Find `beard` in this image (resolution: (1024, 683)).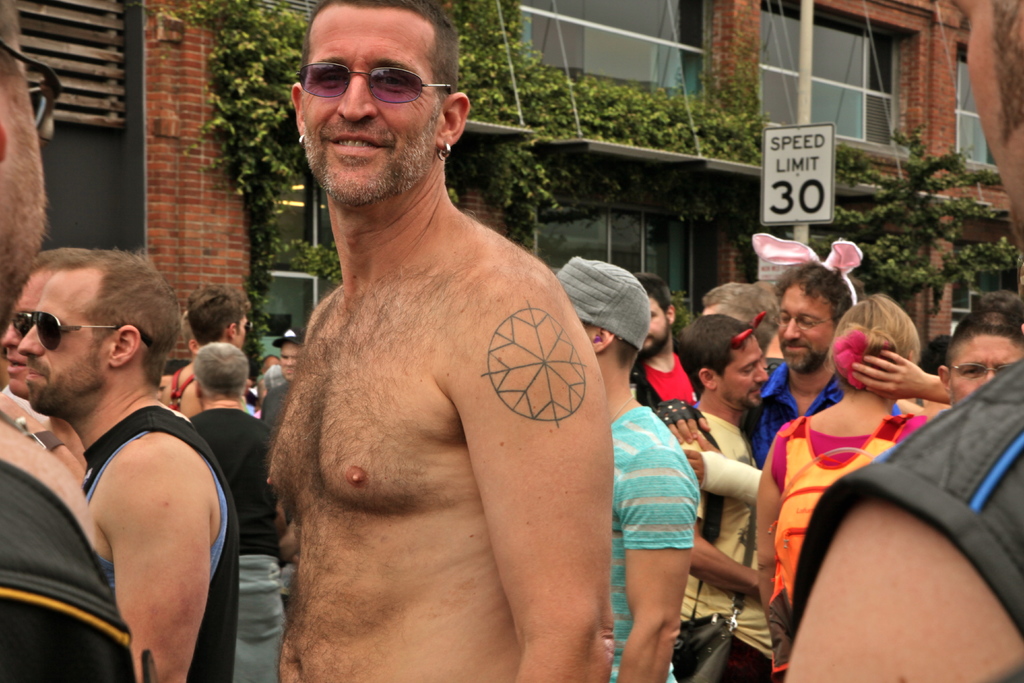
(x1=776, y1=335, x2=830, y2=372).
